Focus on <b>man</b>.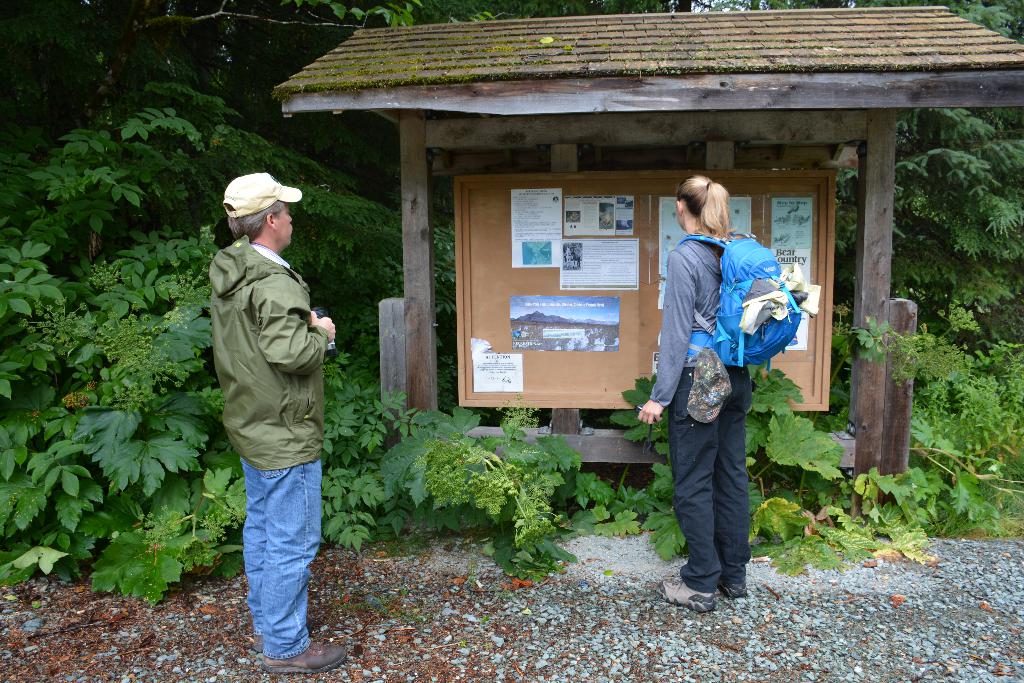
Focused at 200/155/344/682.
